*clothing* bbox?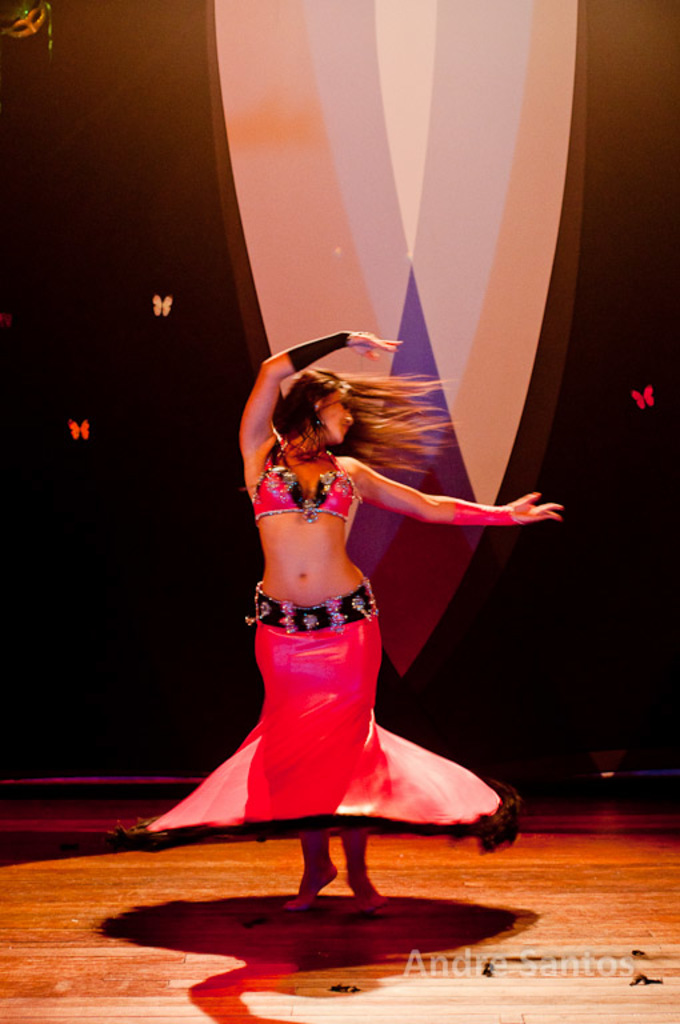
(111, 577, 536, 856)
